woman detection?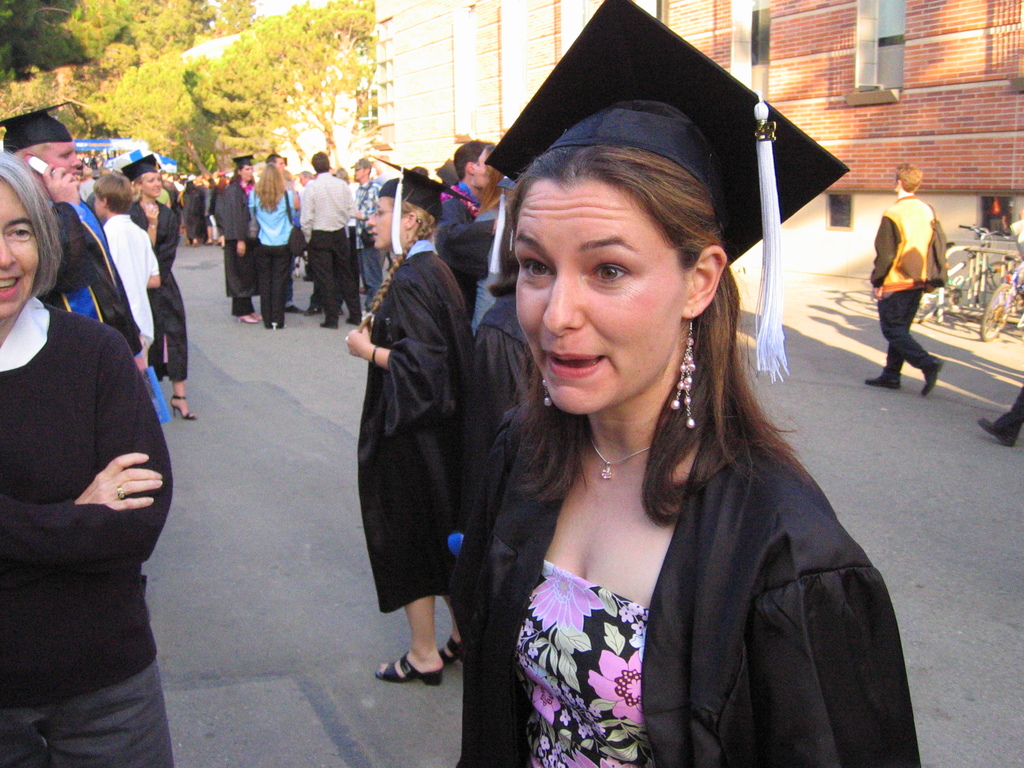
pyautogui.locateOnScreen(439, 92, 905, 767)
